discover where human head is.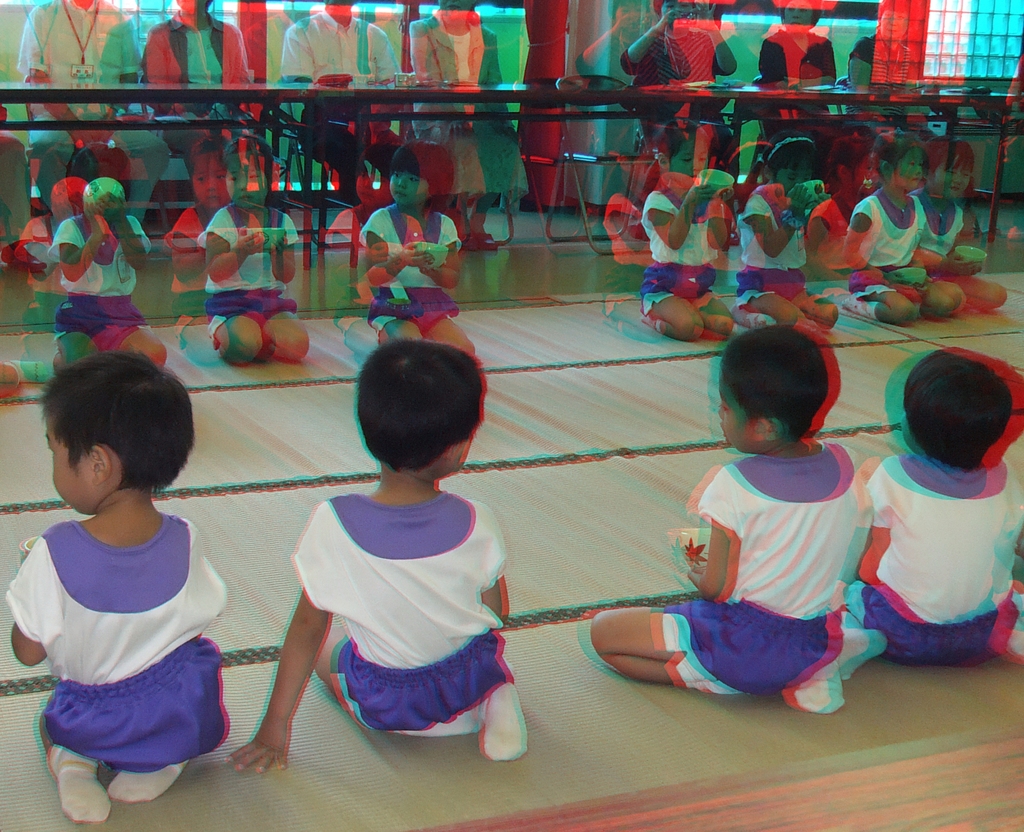
Discovered at l=59, t=143, r=129, b=217.
